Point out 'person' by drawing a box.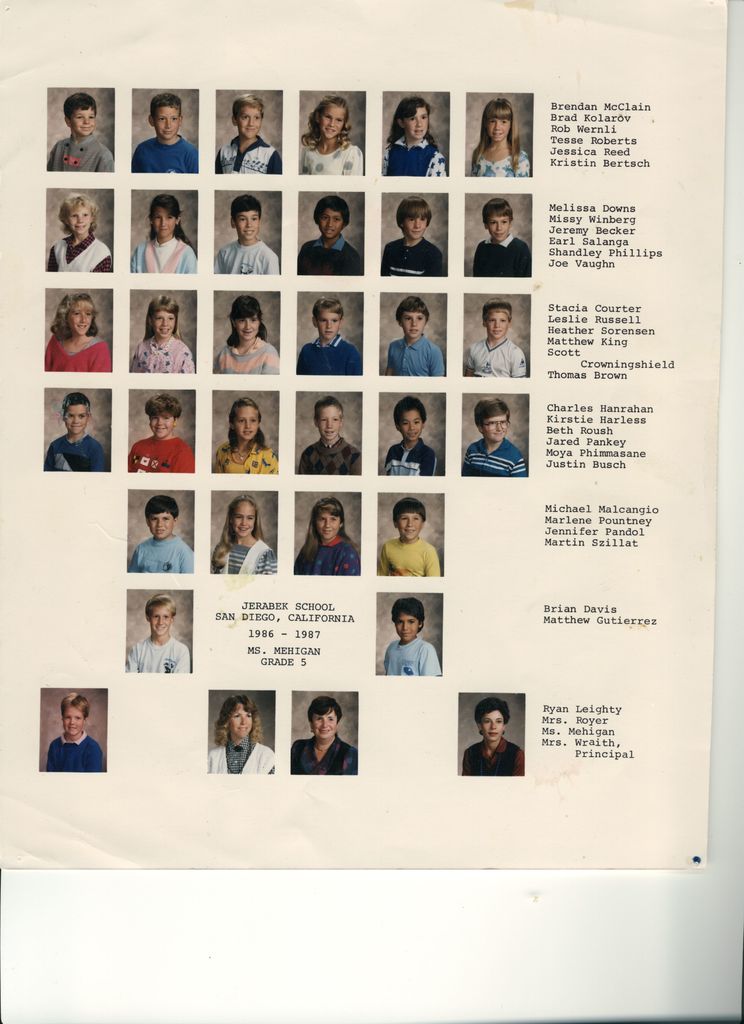
bbox(202, 693, 281, 774).
